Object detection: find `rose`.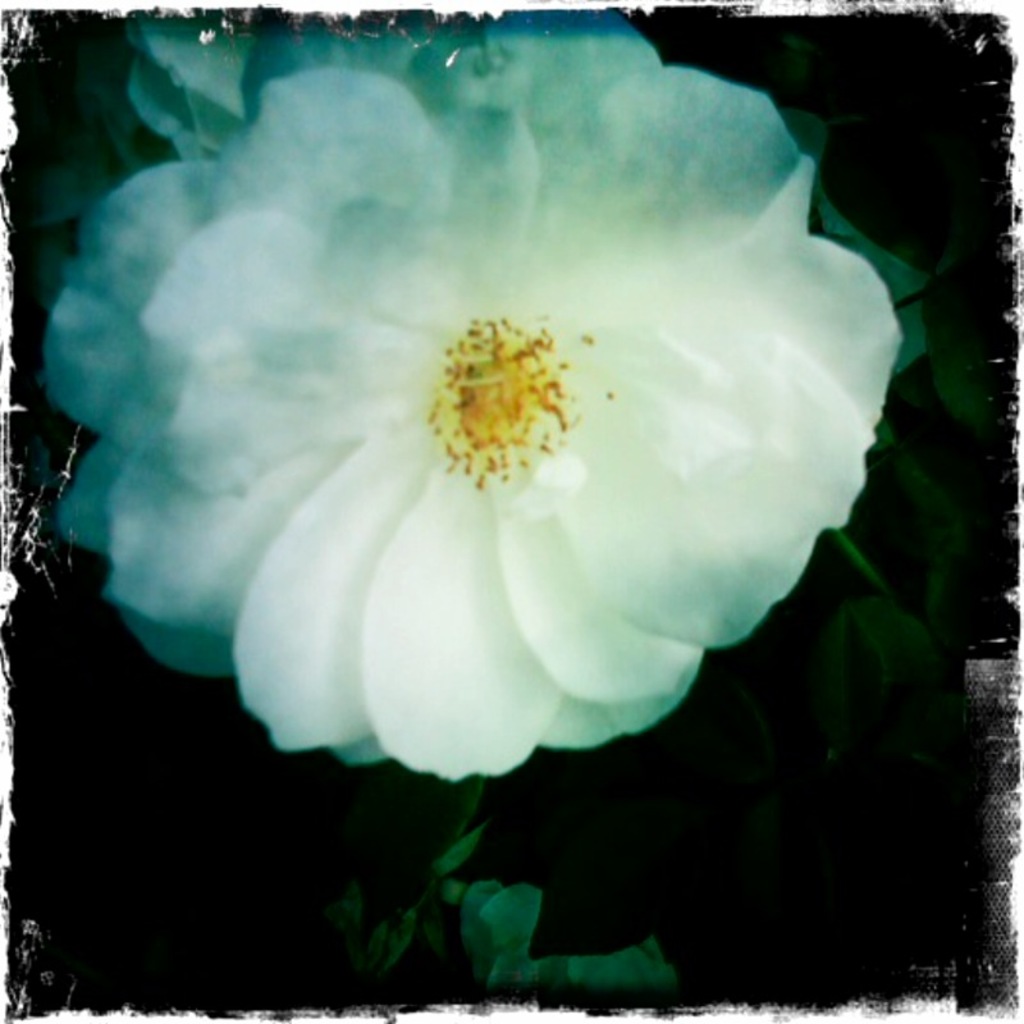
(x1=40, y1=20, x2=902, y2=787).
